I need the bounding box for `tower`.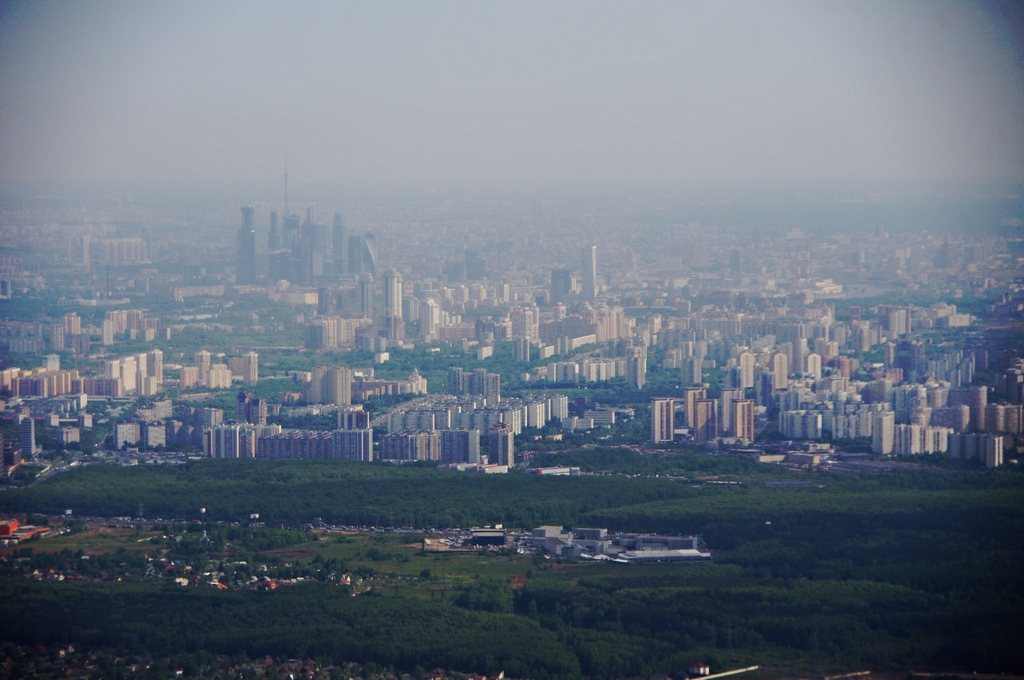
Here it is: bbox=(739, 352, 755, 391).
